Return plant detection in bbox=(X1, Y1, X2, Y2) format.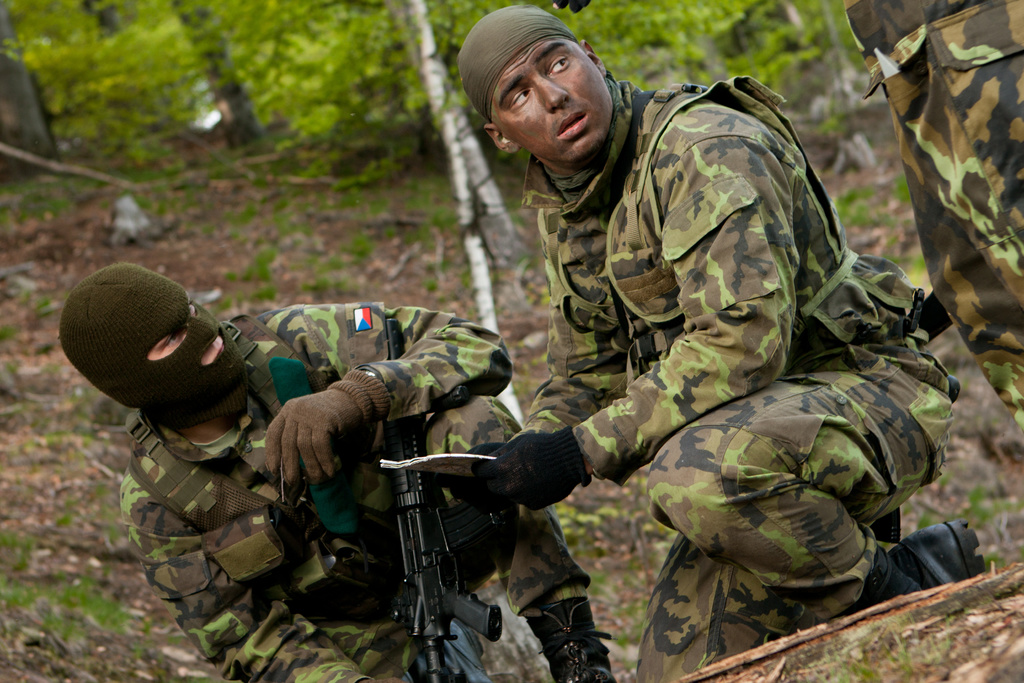
bbox=(478, 630, 554, 682).
